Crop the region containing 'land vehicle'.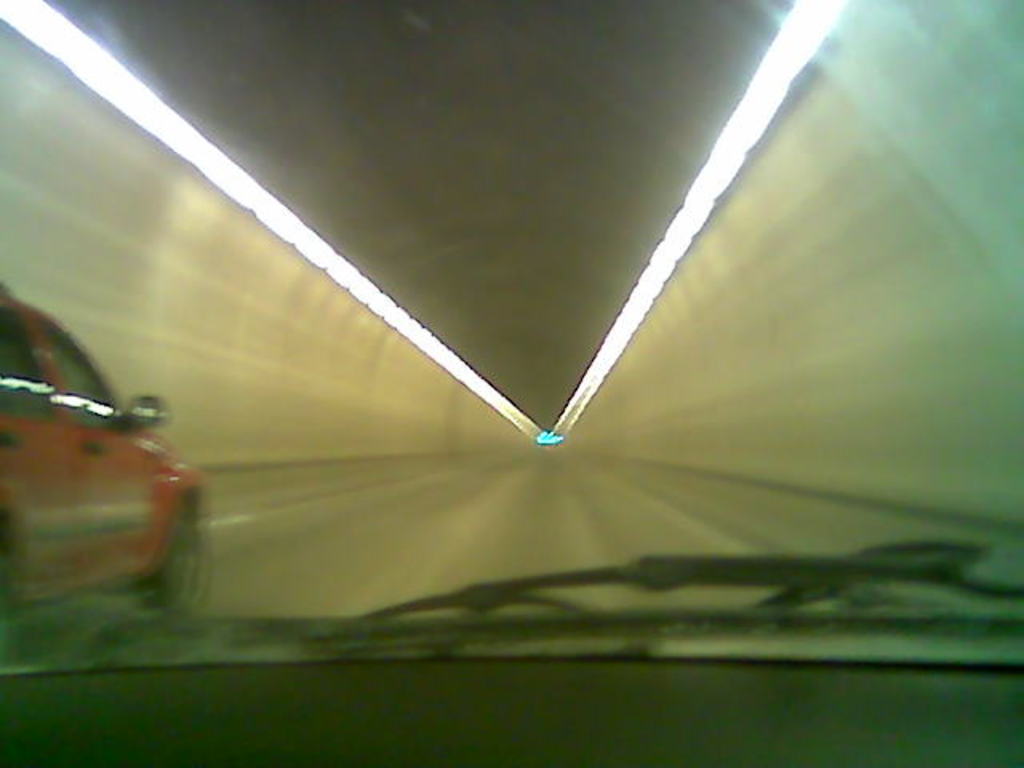
Crop region: <box>8,302,240,662</box>.
